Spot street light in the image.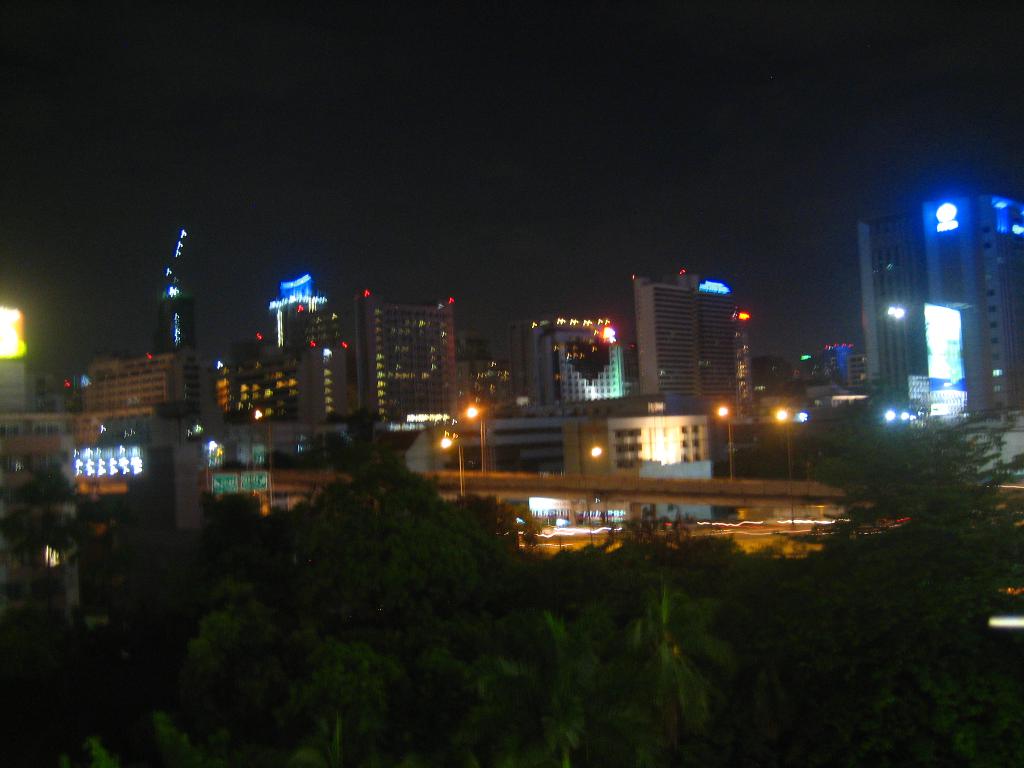
street light found at x1=437, y1=435, x2=468, y2=500.
